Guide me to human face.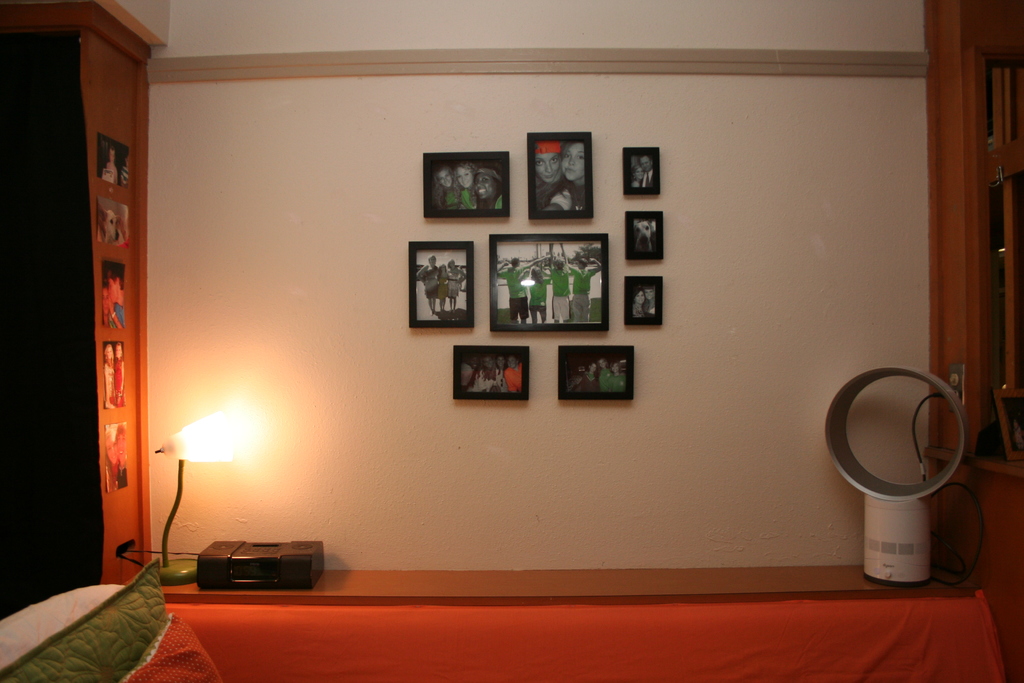
Guidance: (left=113, top=343, right=124, bottom=356).
